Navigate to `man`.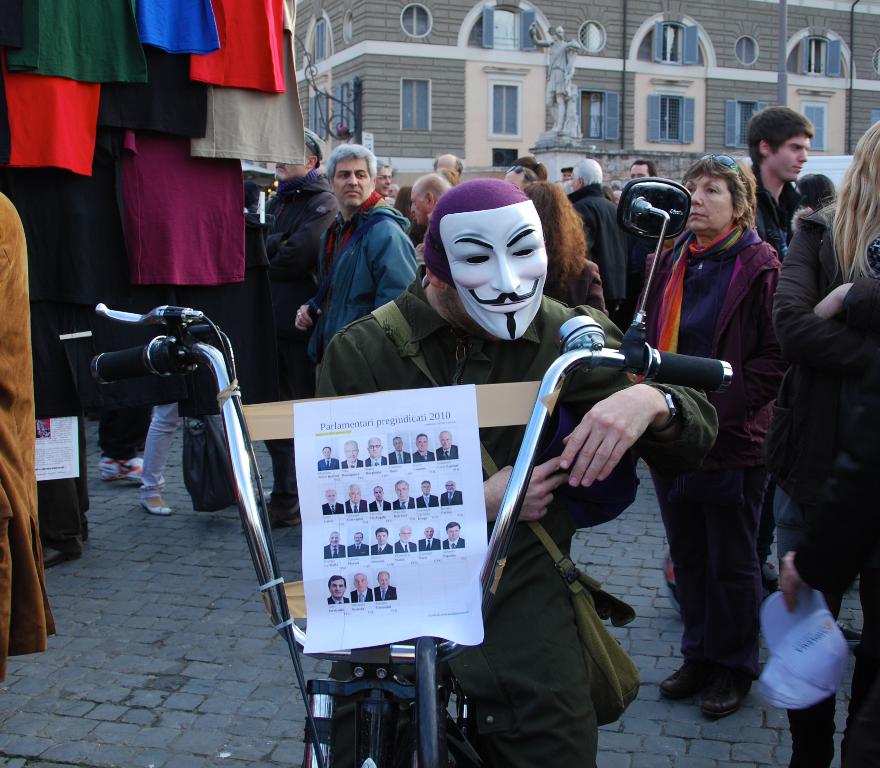
Navigation target: (x1=366, y1=484, x2=391, y2=515).
